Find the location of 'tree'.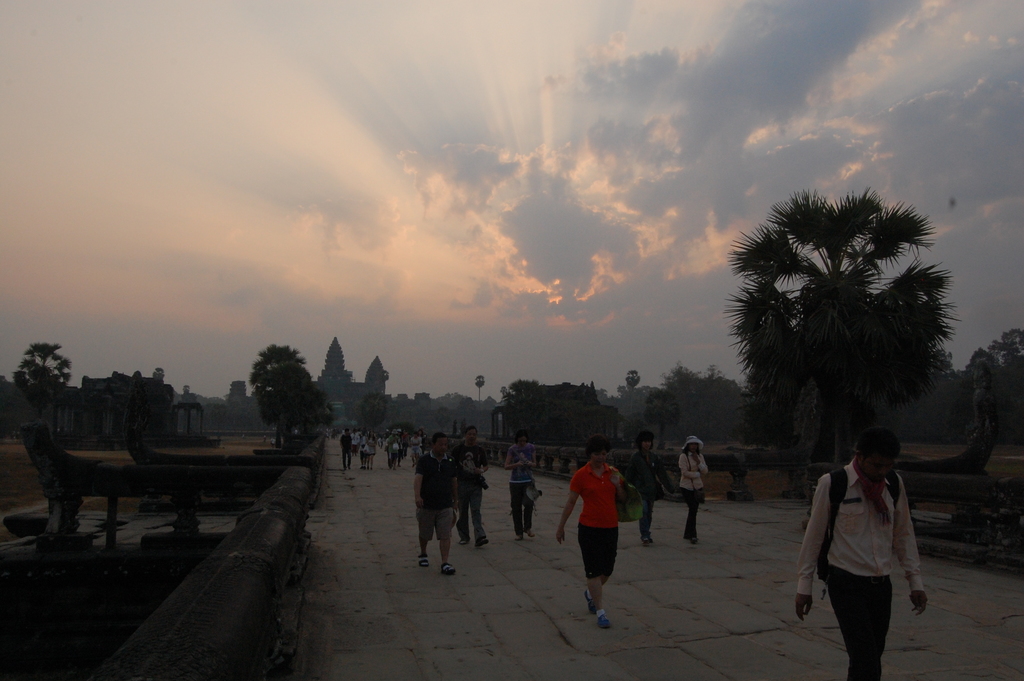
Location: <box>549,396,624,439</box>.
